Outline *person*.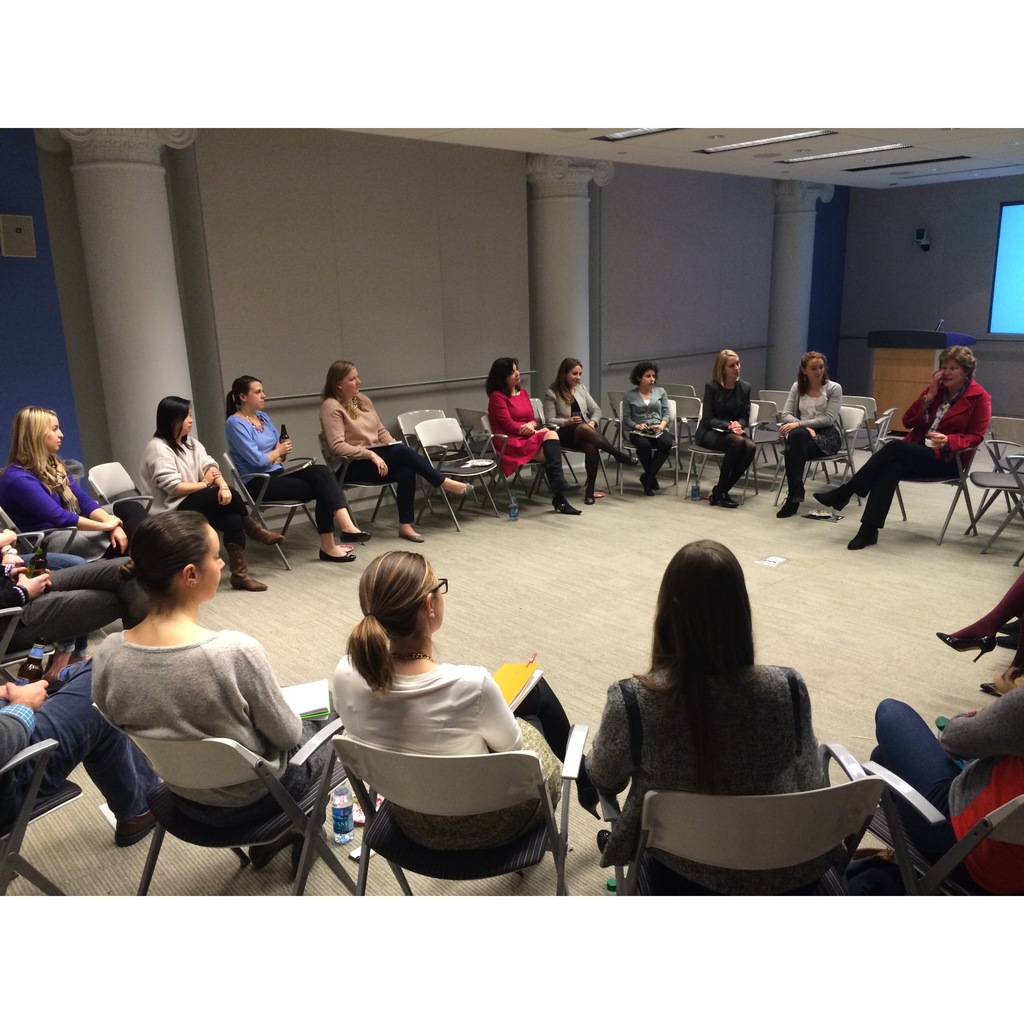
Outline: [224, 377, 374, 559].
